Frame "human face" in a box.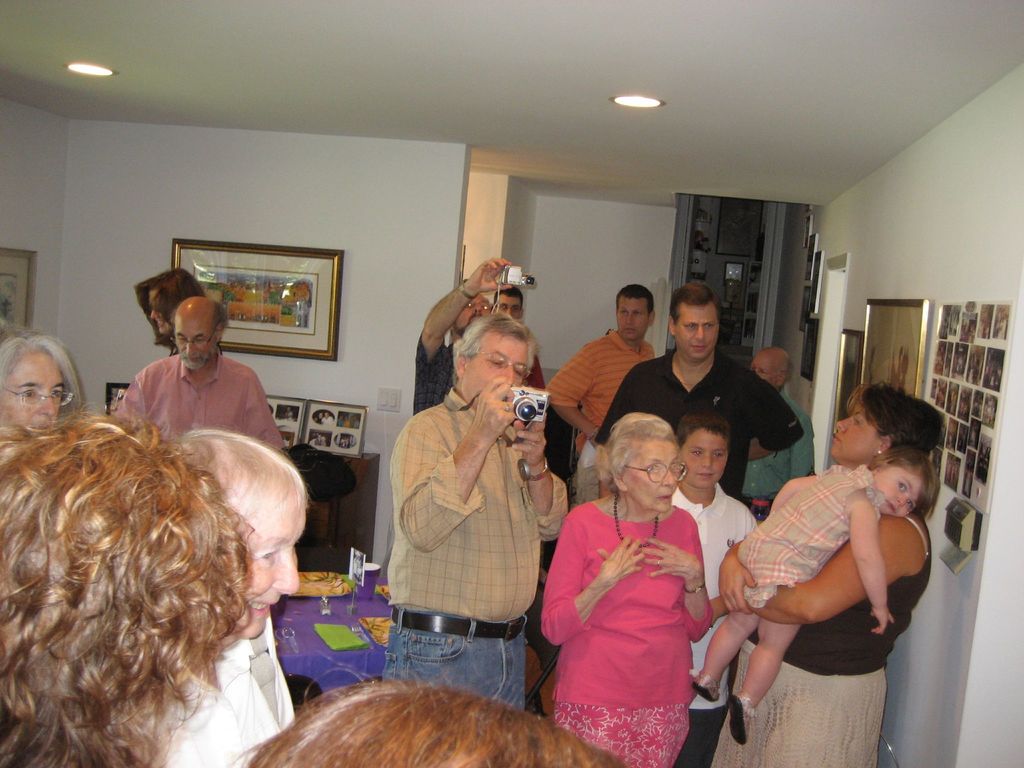
select_region(682, 302, 719, 365).
